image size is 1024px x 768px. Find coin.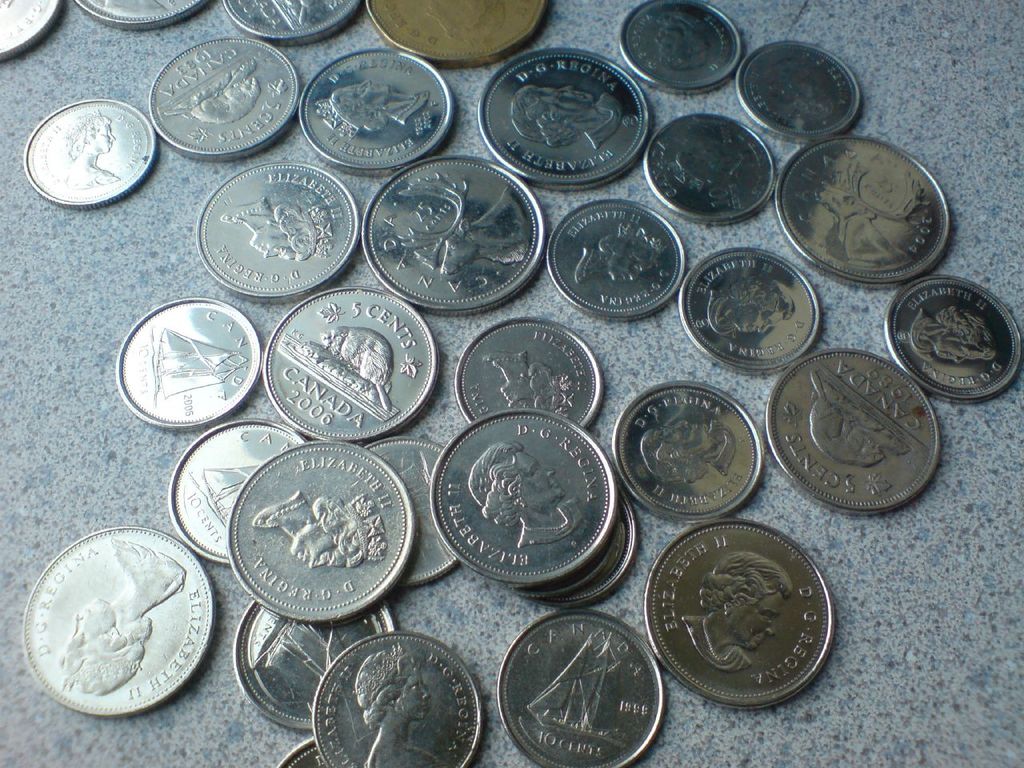
{"x1": 878, "y1": 275, "x2": 1021, "y2": 398}.
